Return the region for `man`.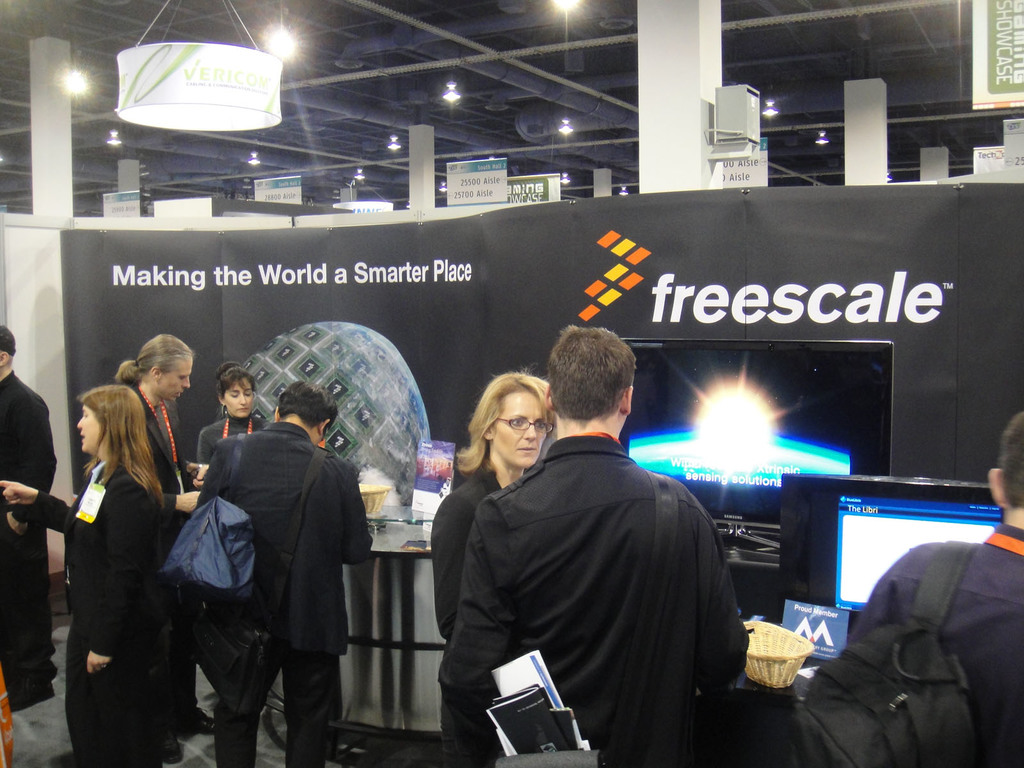
detection(846, 413, 1023, 767).
